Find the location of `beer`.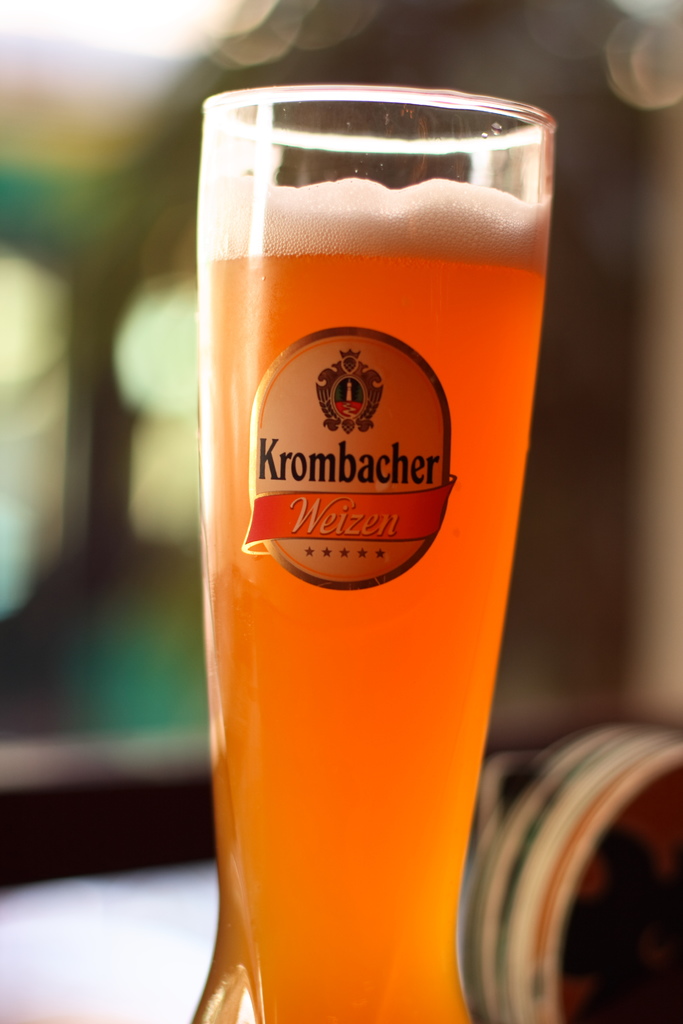
Location: l=188, t=174, r=551, b=1023.
